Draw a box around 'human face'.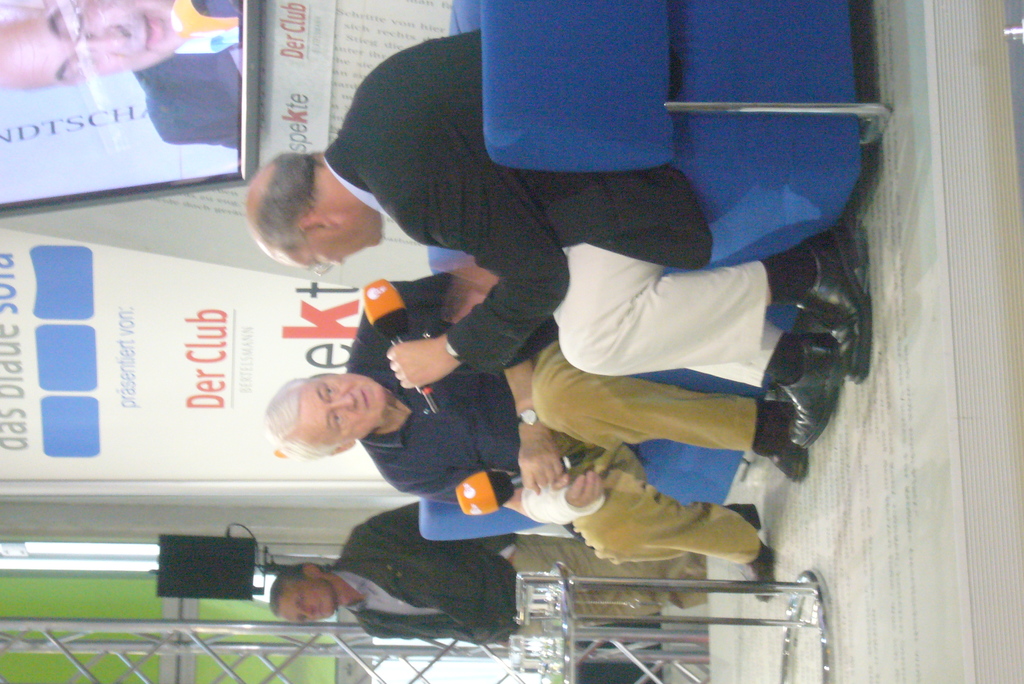
x1=300 y1=371 x2=387 y2=444.
